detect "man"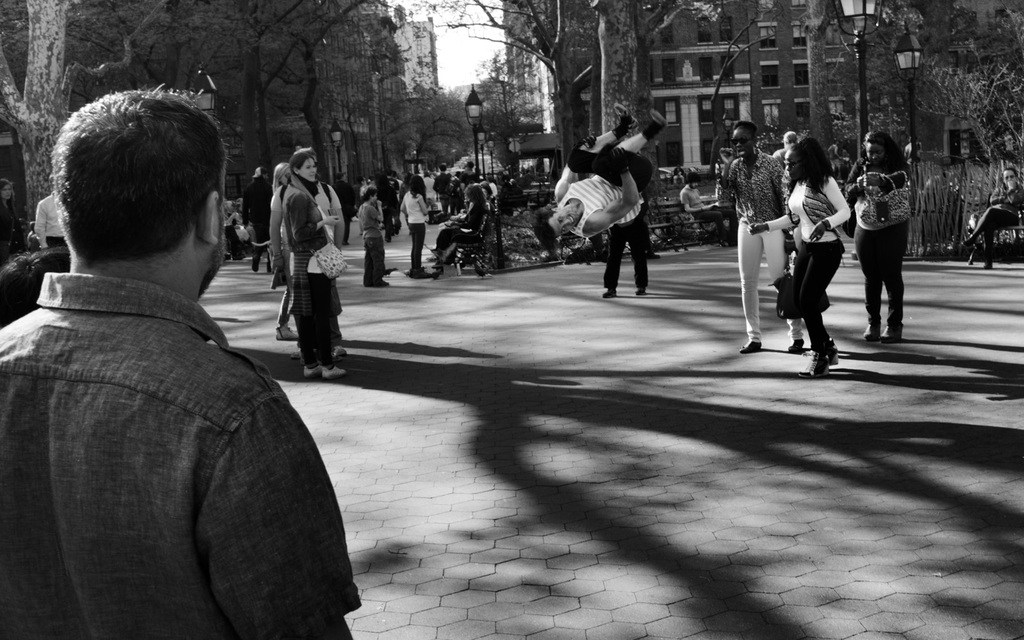
<region>775, 131, 799, 173</region>
